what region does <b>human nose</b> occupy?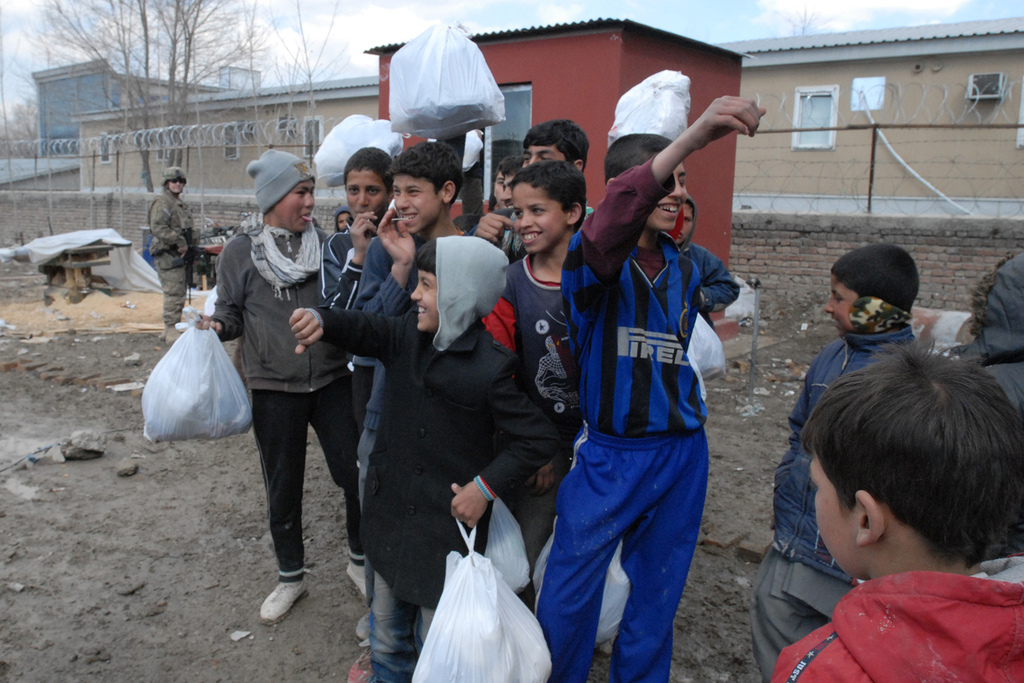
bbox(672, 179, 687, 200).
